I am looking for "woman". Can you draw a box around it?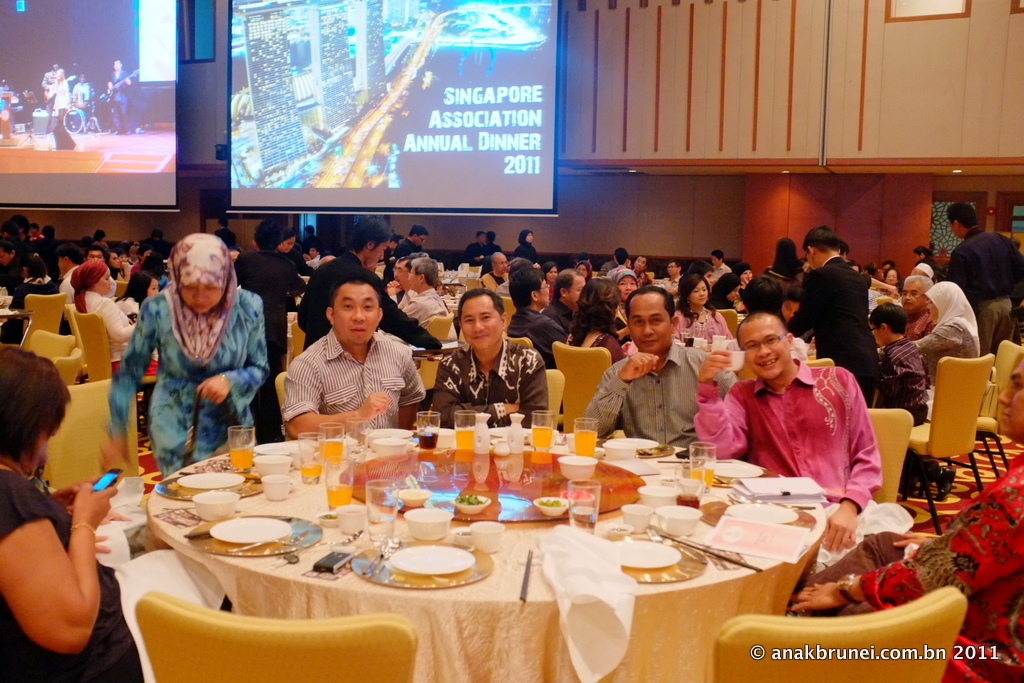
Sure, the bounding box is (517,224,542,259).
